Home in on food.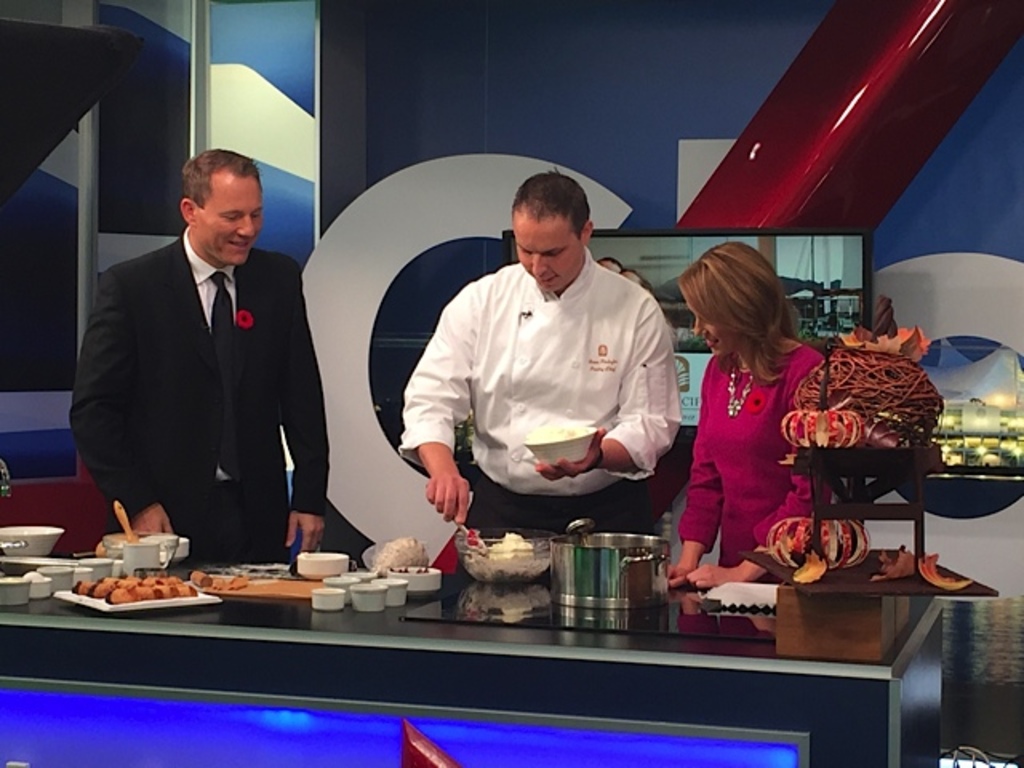
Homed in at [x1=373, y1=536, x2=434, y2=566].
